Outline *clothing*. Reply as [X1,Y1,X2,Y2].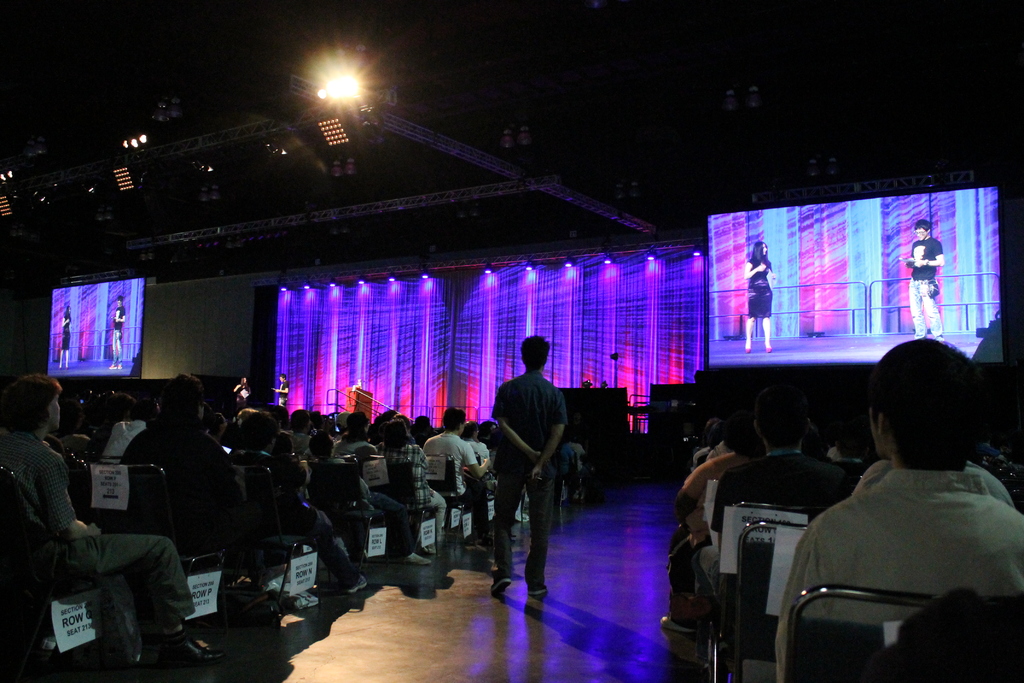
[908,236,947,345].
